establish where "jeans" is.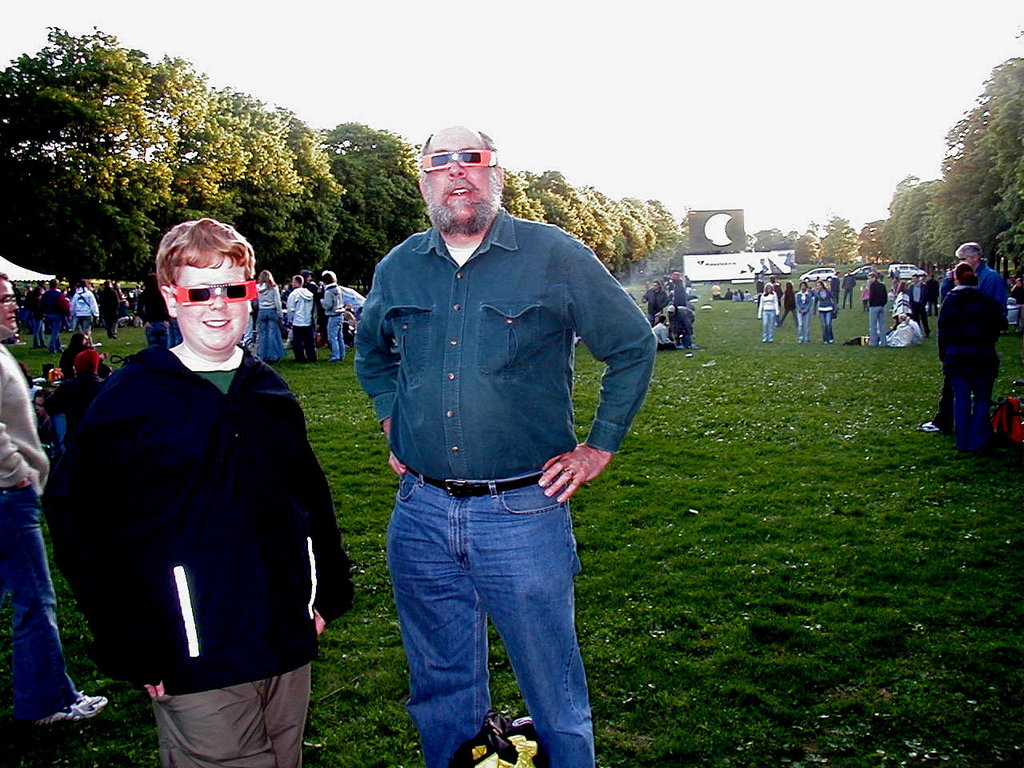
Established at [x1=766, y1=306, x2=778, y2=342].
